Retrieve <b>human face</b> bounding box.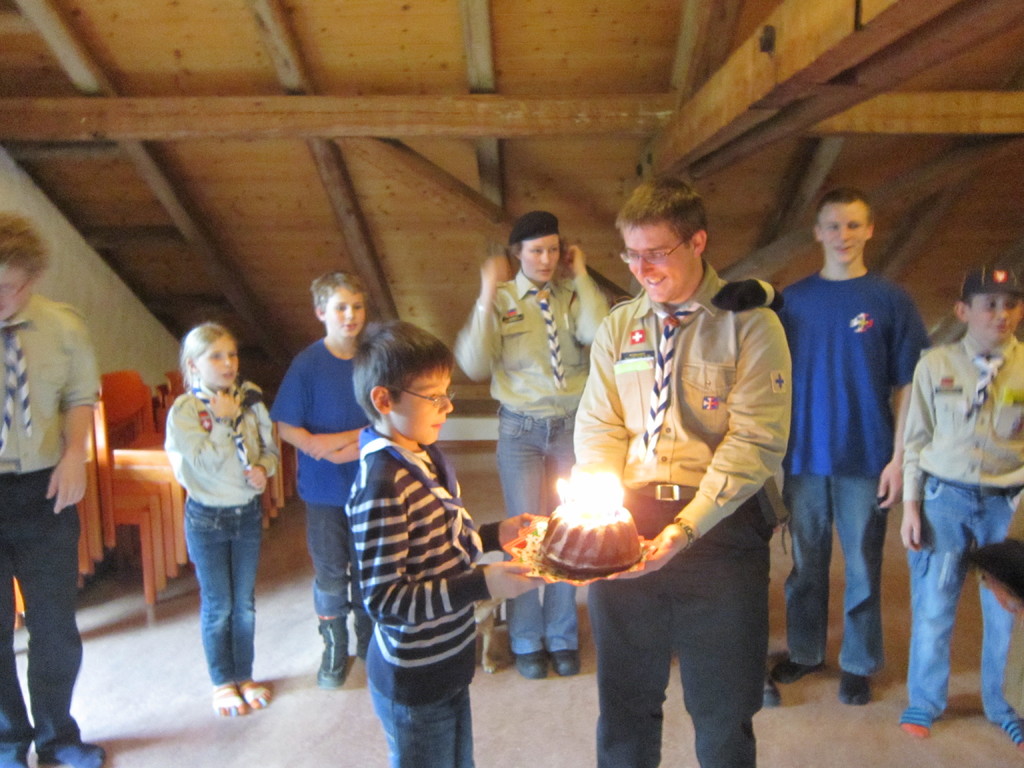
Bounding box: region(524, 234, 557, 281).
